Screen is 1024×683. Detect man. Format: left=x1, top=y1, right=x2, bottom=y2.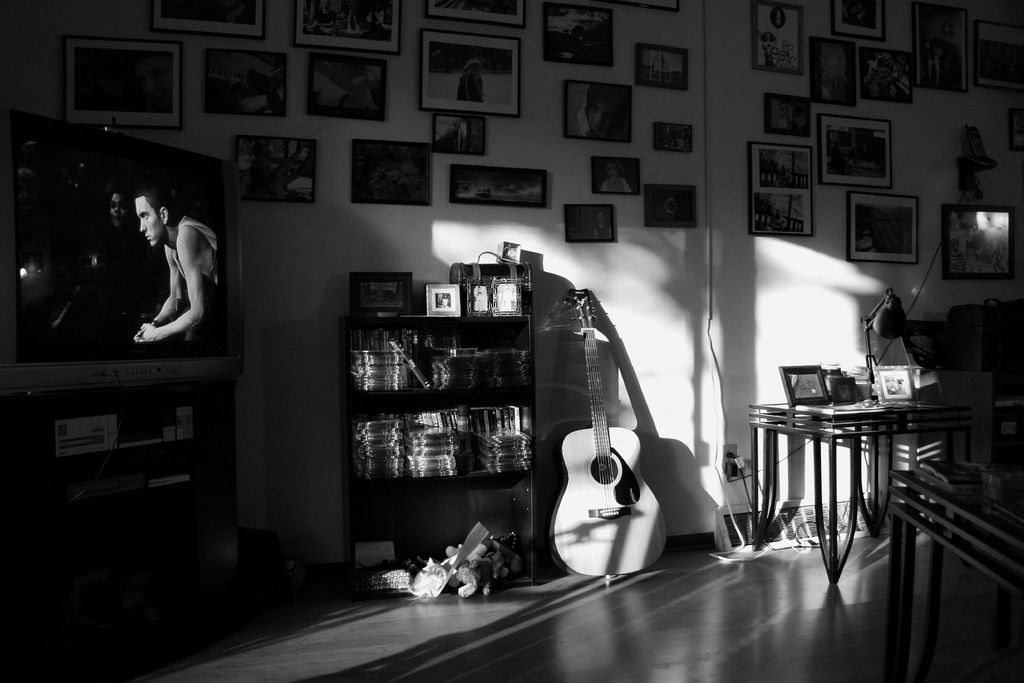
left=122, top=199, right=224, bottom=345.
